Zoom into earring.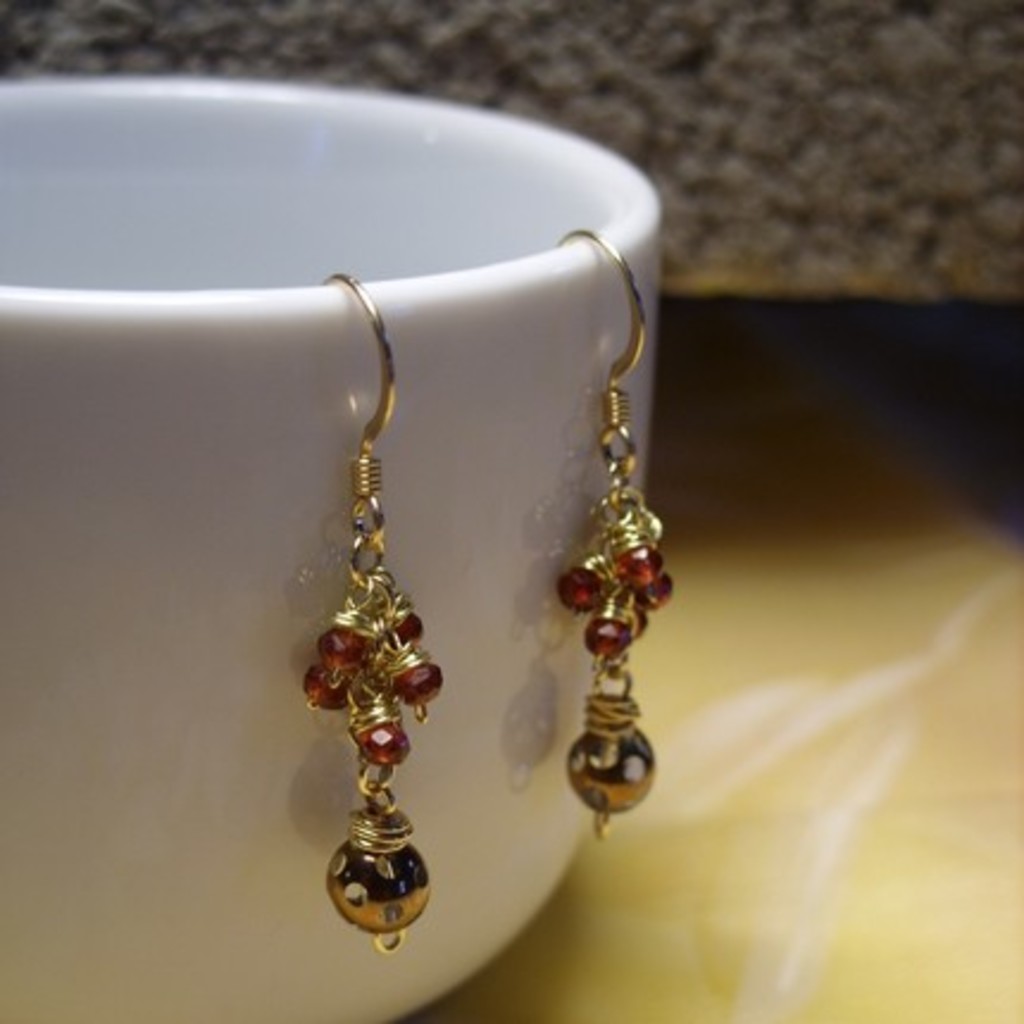
Zoom target: bbox(538, 236, 676, 843).
